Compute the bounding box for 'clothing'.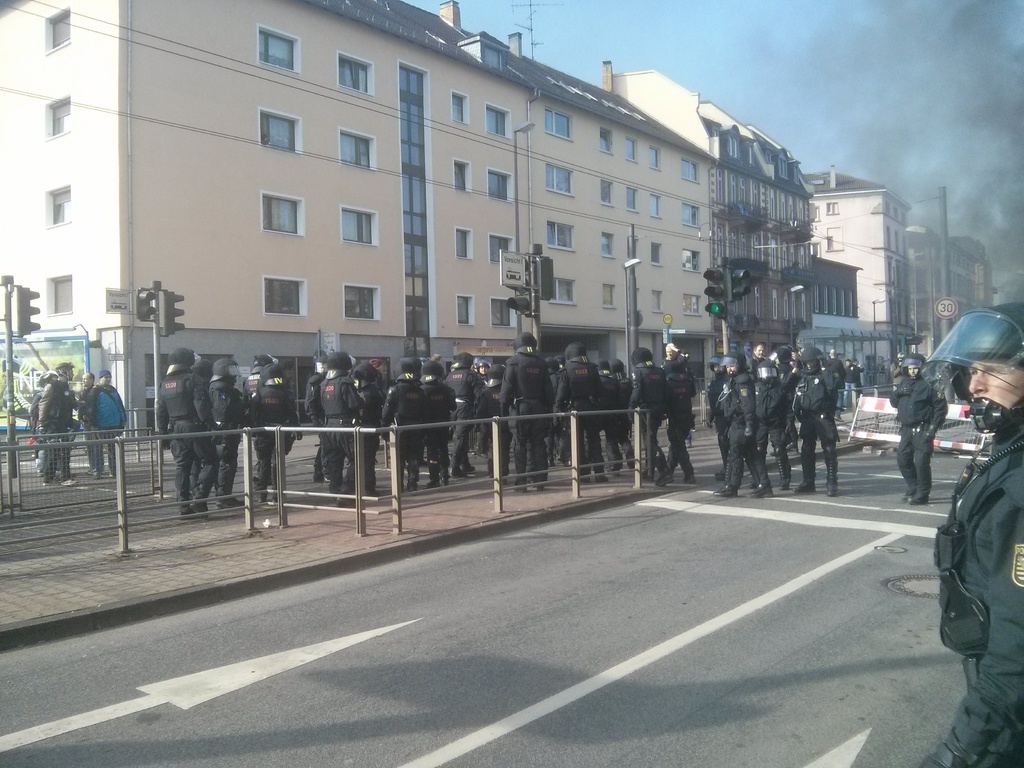
BBox(628, 361, 665, 468).
